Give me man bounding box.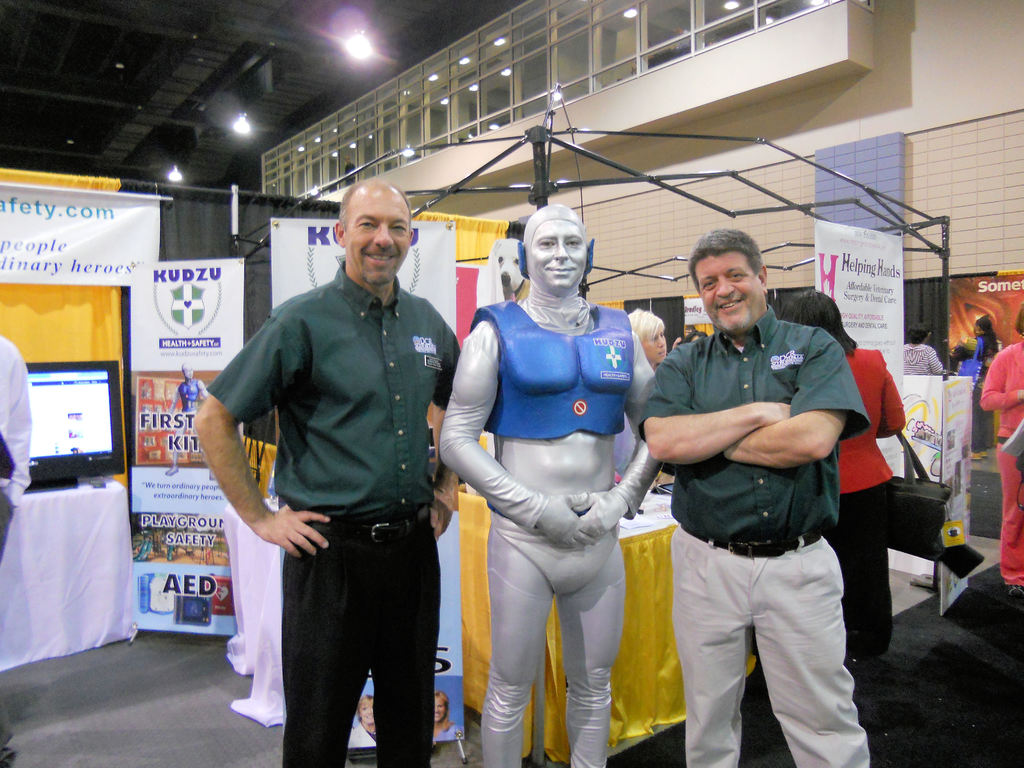
bbox=[202, 179, 472, 766].
